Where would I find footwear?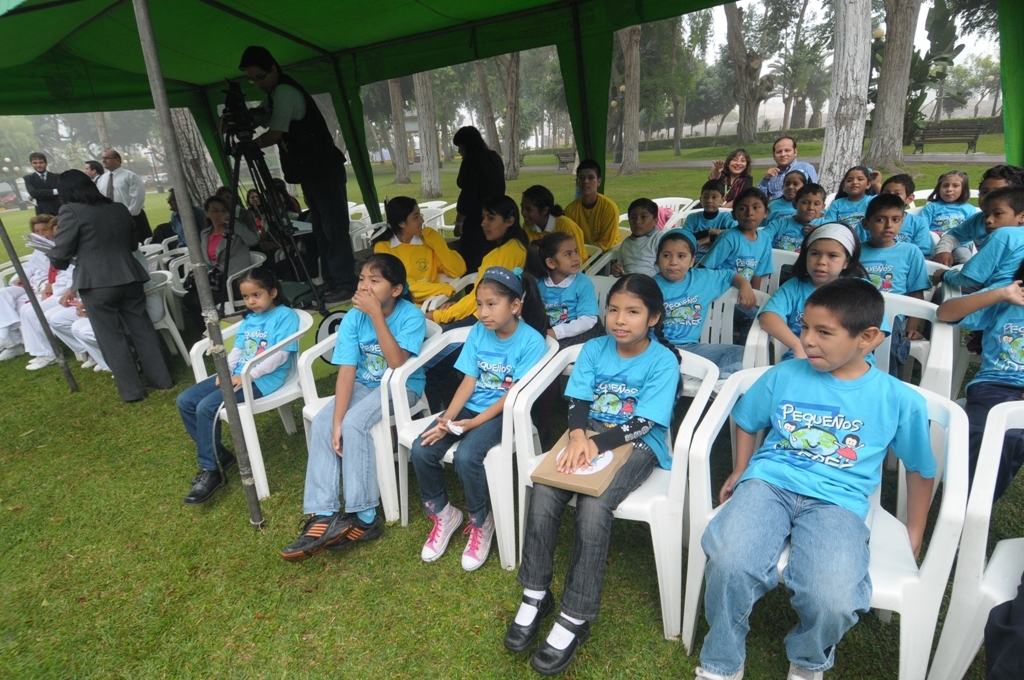
At rect(276, 506, 342, 561).
